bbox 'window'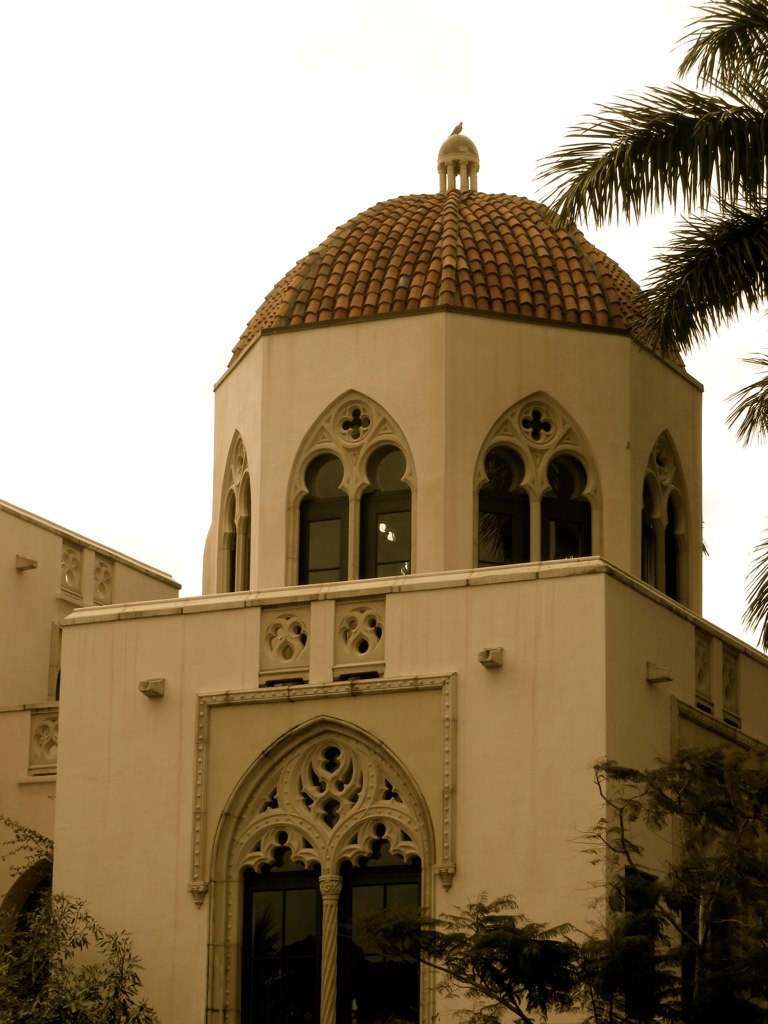
bbox=(208, 710, 442, 1023)
